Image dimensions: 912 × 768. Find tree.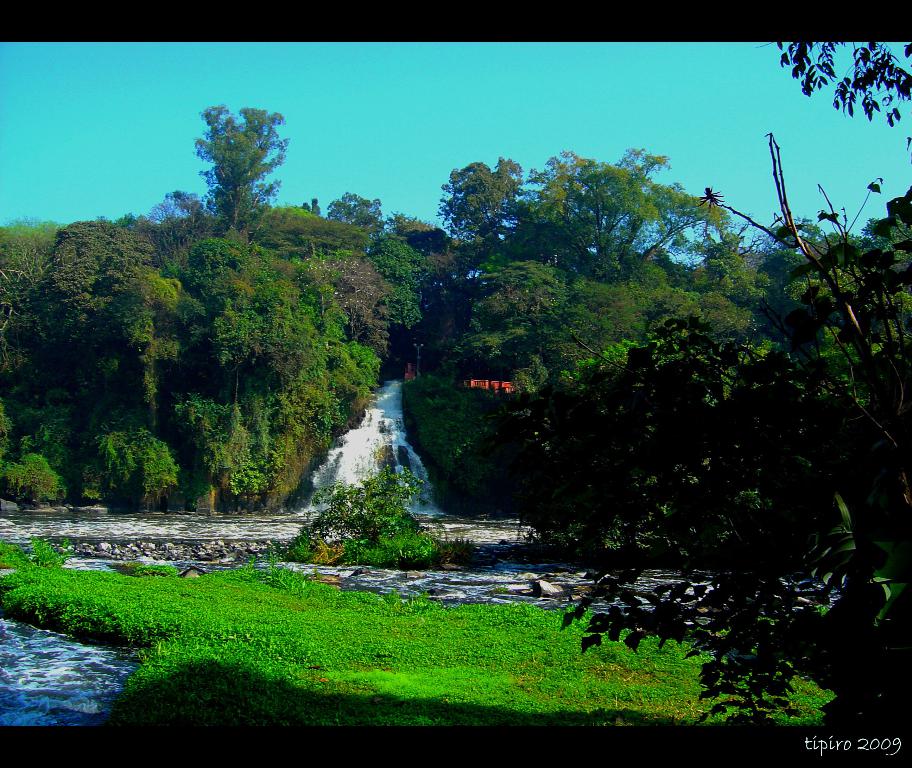
{"left": 173, "top": 238, "right": 309, "bottom": 395}.
